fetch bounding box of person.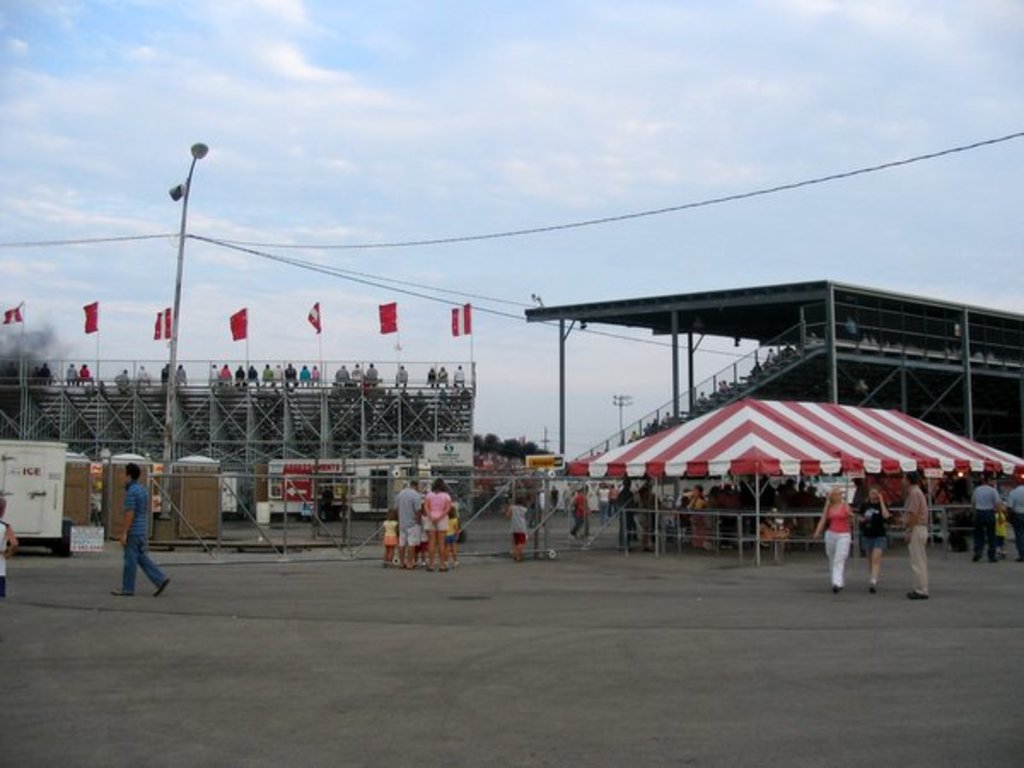
Bbox: (x1=691, y1=389, x2=705, y2=401).
